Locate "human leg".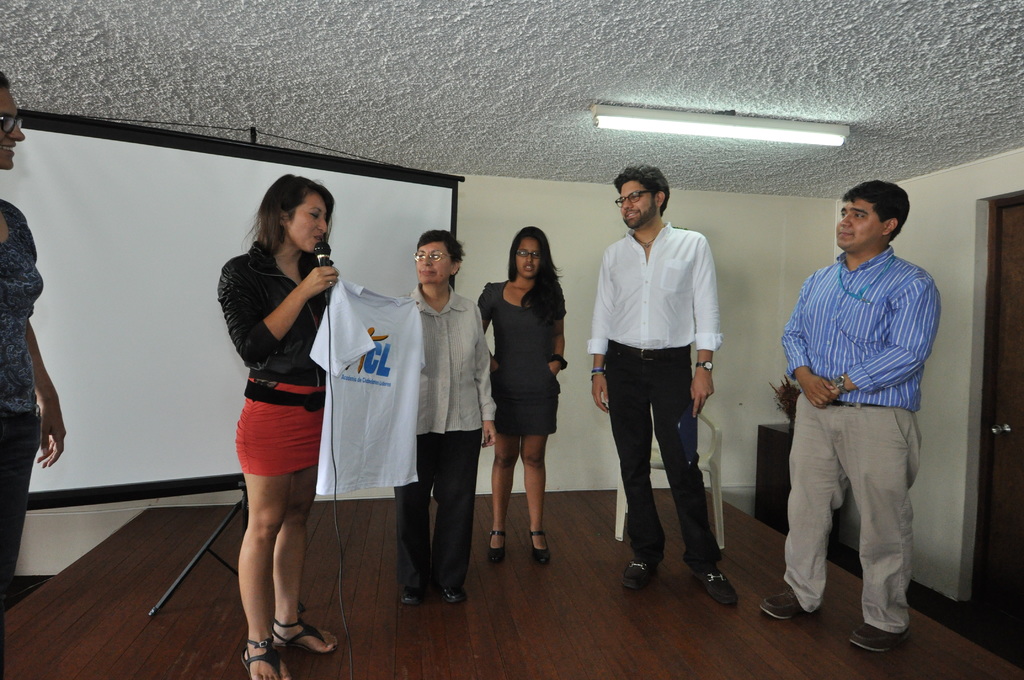
Bounding box: (x1=433, y1=412, x2=486, y2=601).
